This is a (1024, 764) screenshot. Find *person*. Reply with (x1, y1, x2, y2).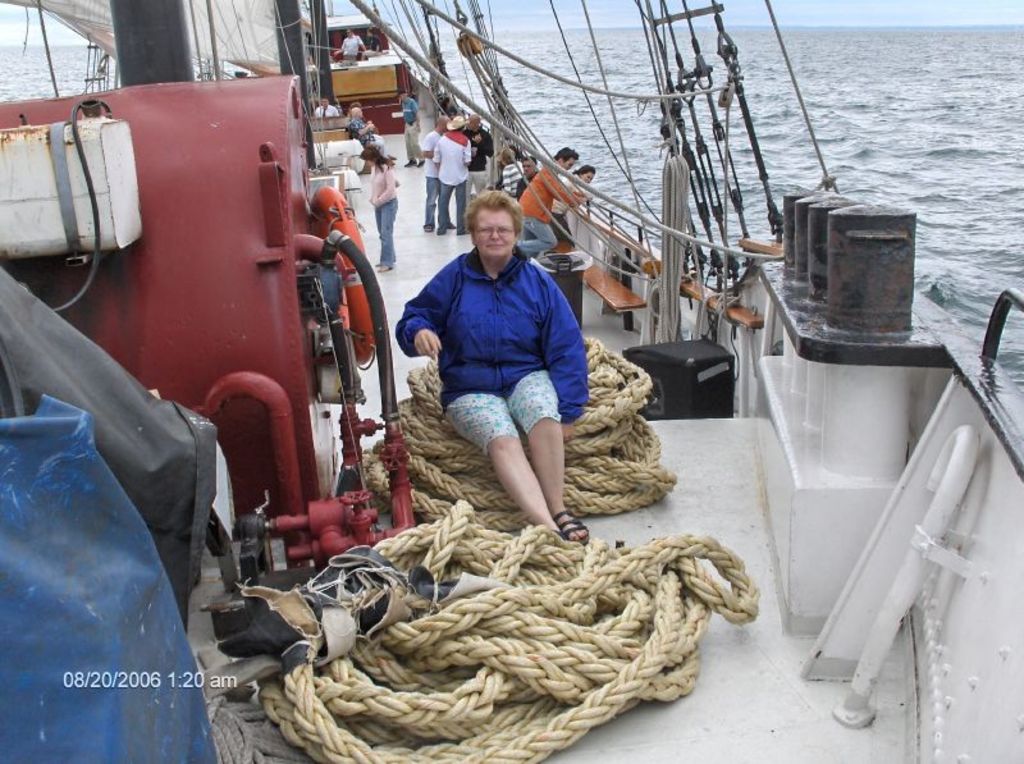
(516, 143, 584, 257).
